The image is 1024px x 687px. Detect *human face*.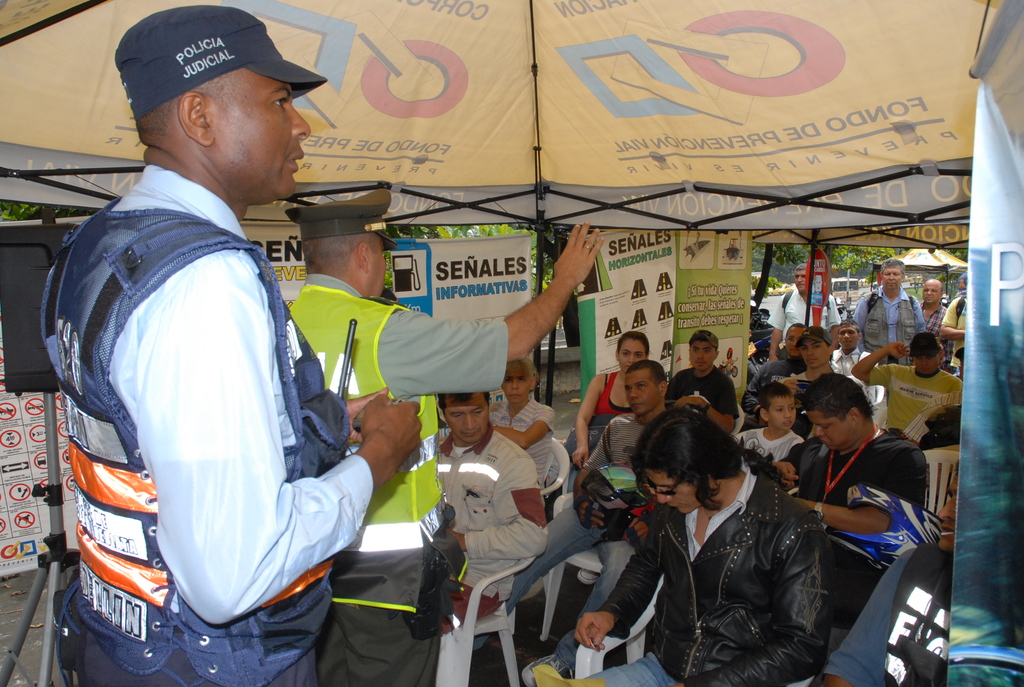
Detection: bbox=[786, 328, 806, 354].
